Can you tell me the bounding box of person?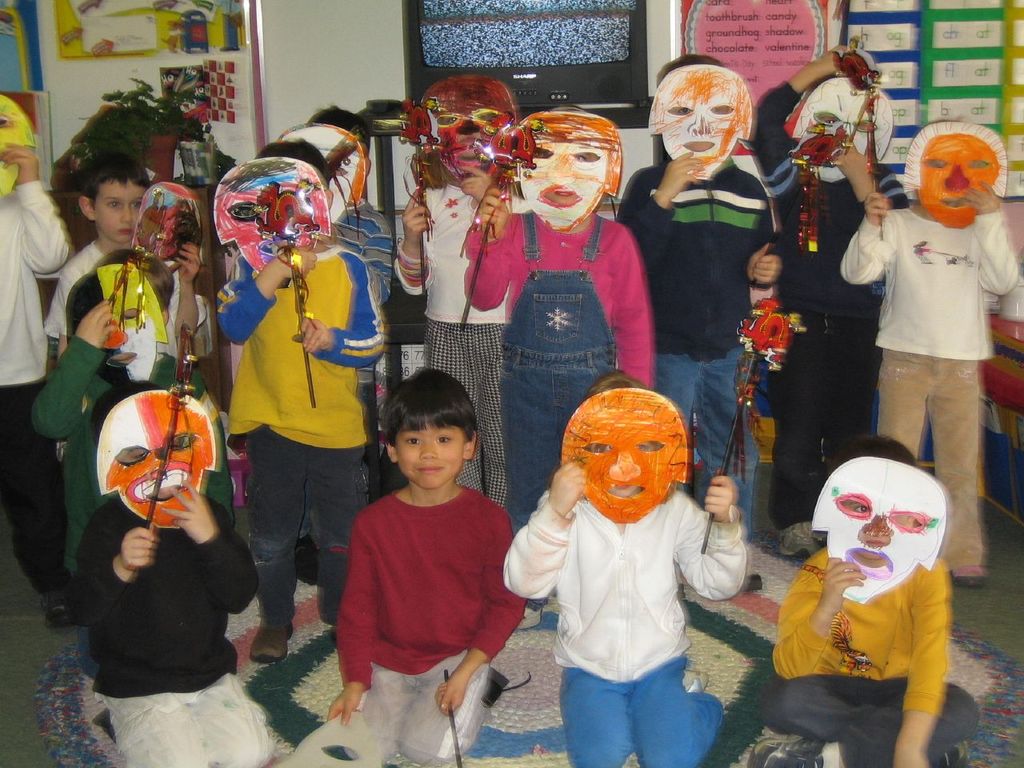
462,102,654,625.
